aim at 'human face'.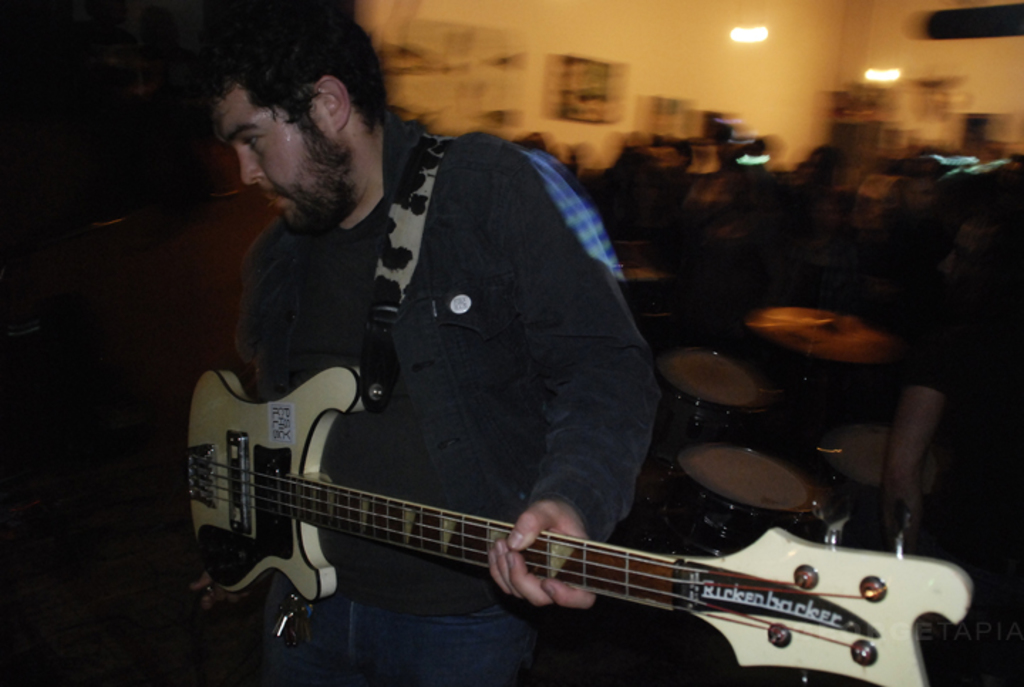
Aimed at {"left": 218, "top": 84, "right": 351, "bottom": 229}.
